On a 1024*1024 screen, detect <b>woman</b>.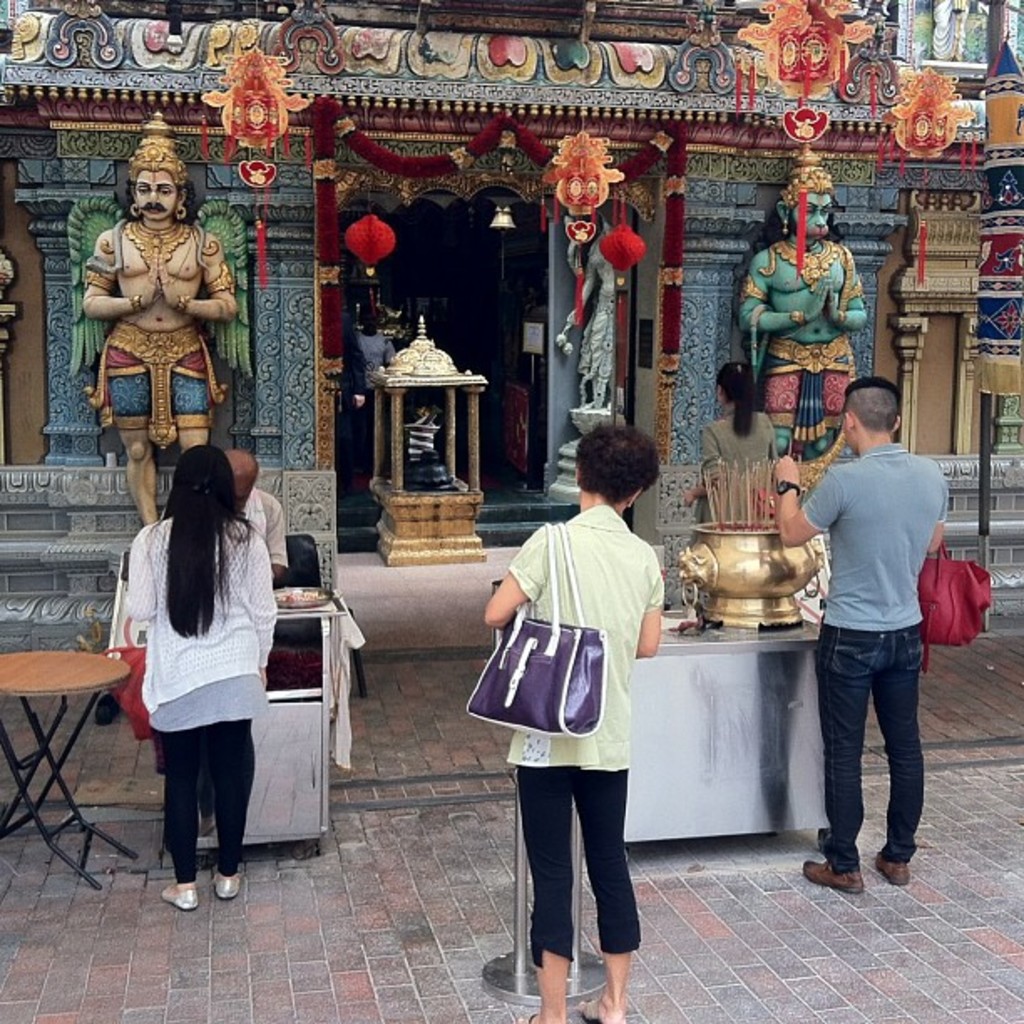
locate(112, 415, 301, 892).
